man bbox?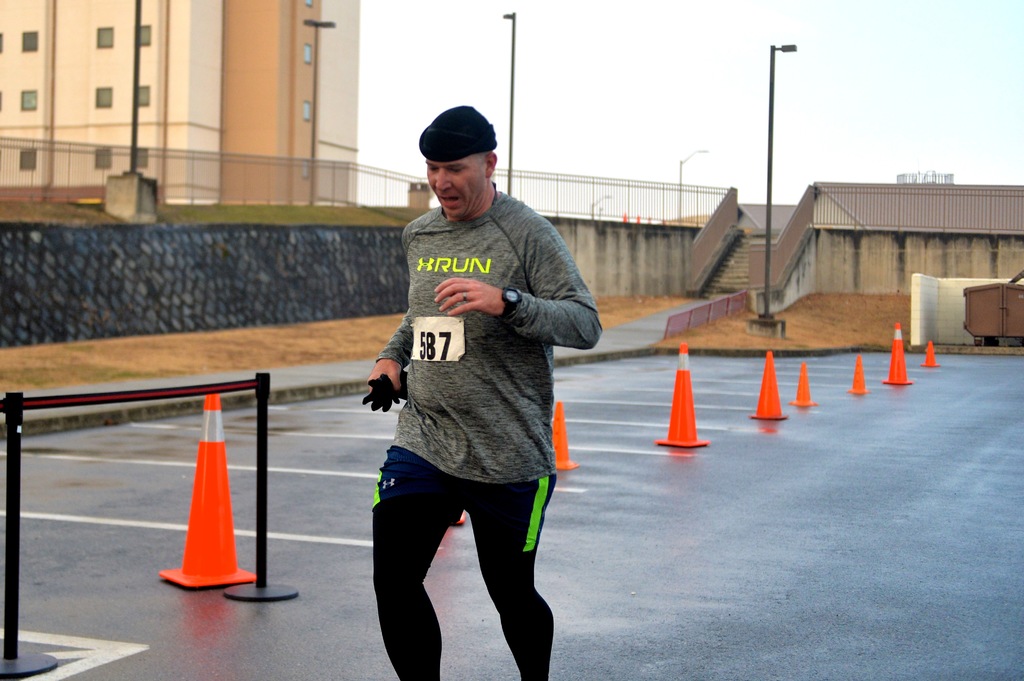
left=349, top=104, right=603, bottom=679
